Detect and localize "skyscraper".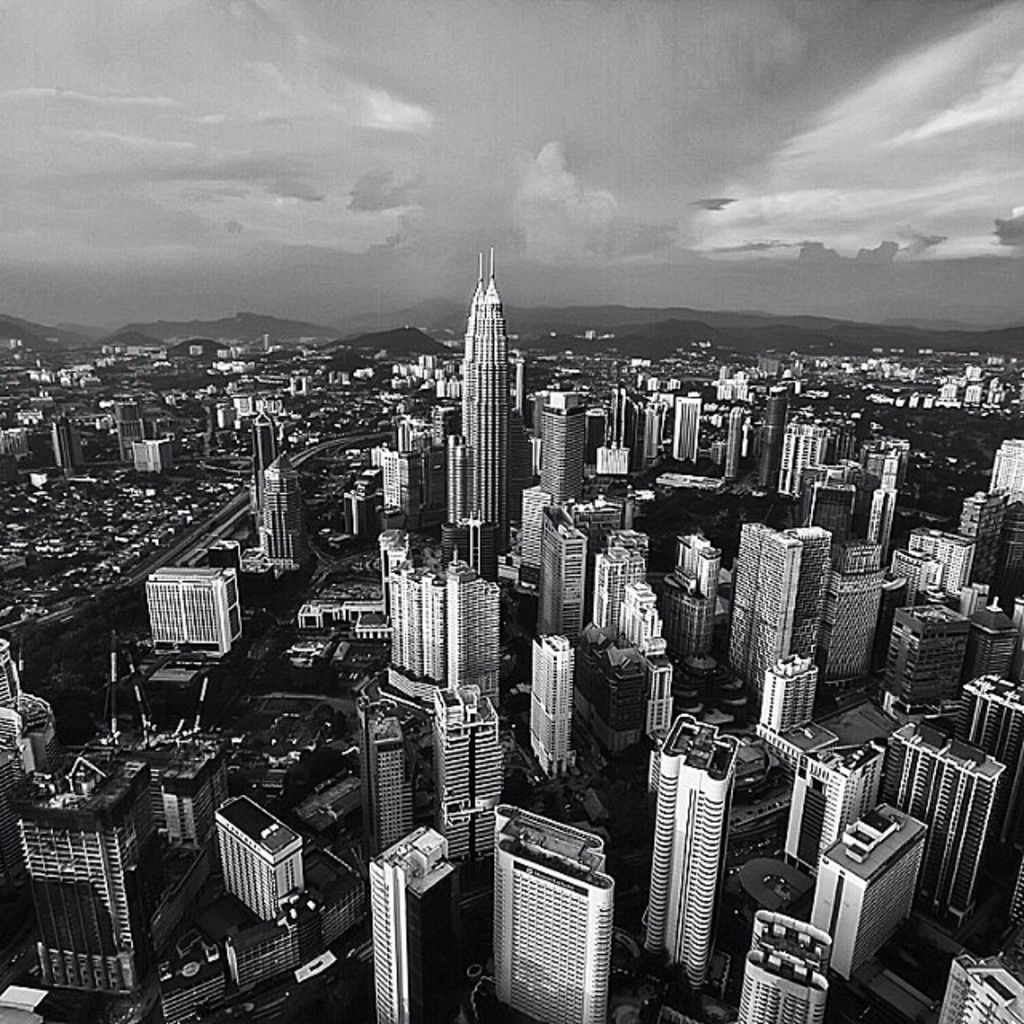
Localized at <box>586,546,640,632</box>.
